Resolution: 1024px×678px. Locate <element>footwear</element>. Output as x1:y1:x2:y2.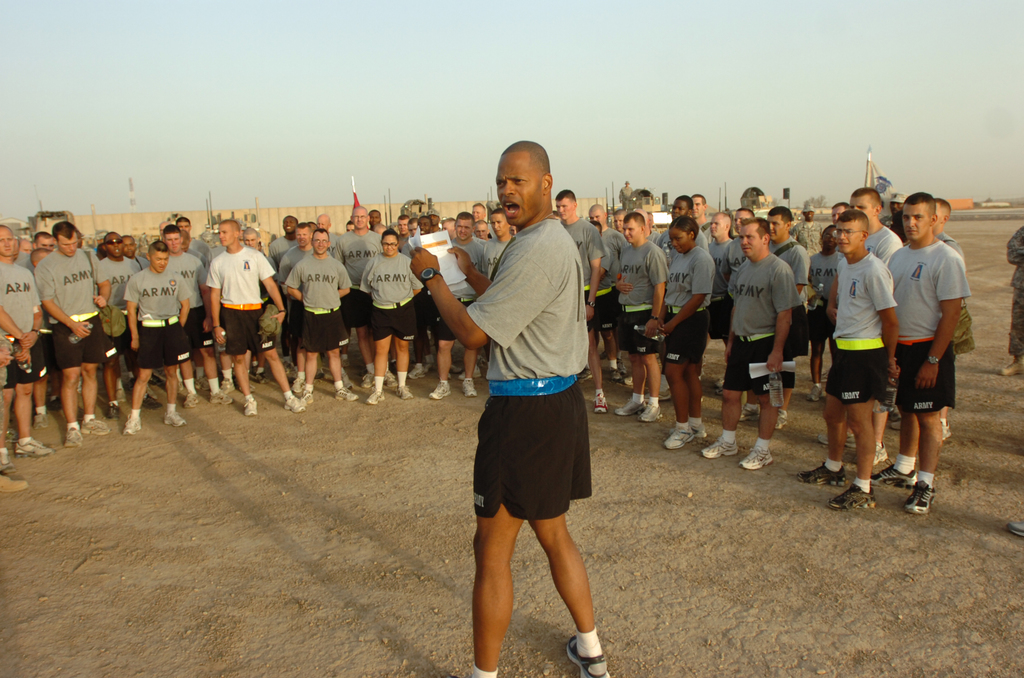
826:486:874:511.
